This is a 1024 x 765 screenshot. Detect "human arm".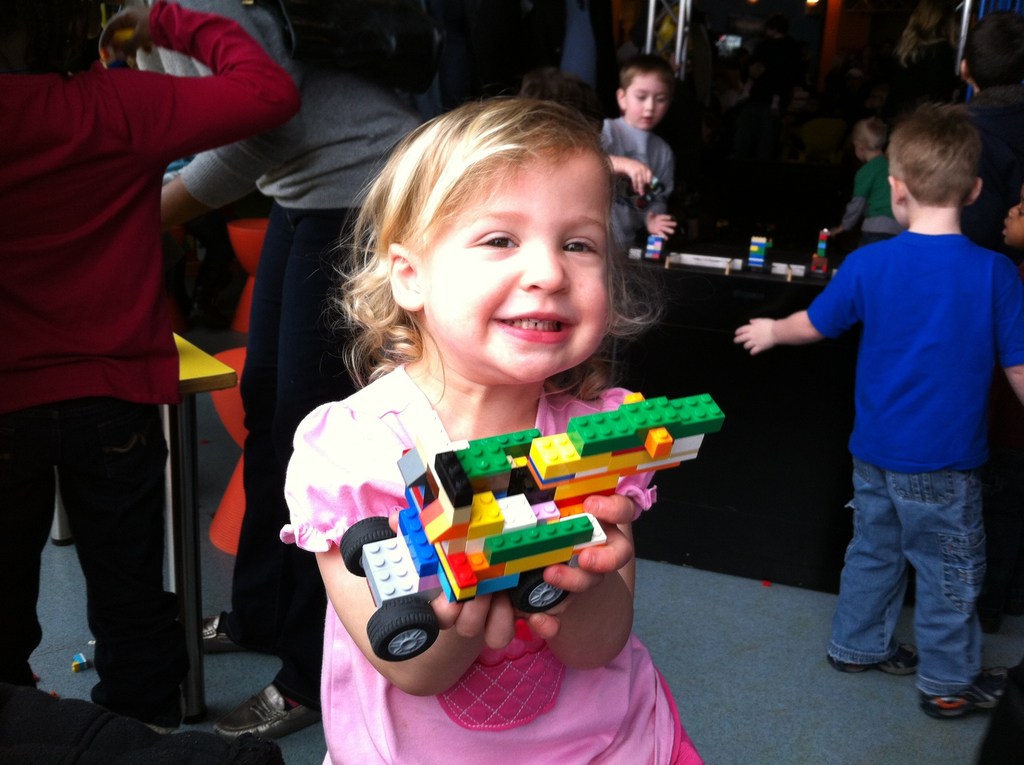
281:403:516:704.
